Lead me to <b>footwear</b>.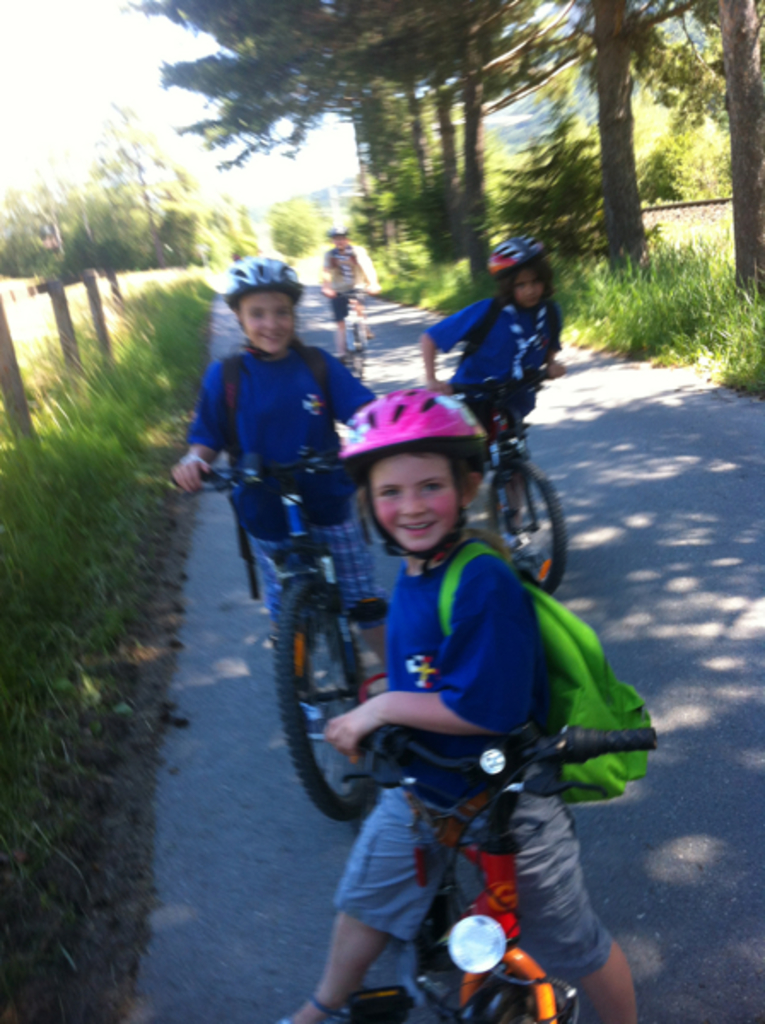
Lead to 328/345/348/358.
